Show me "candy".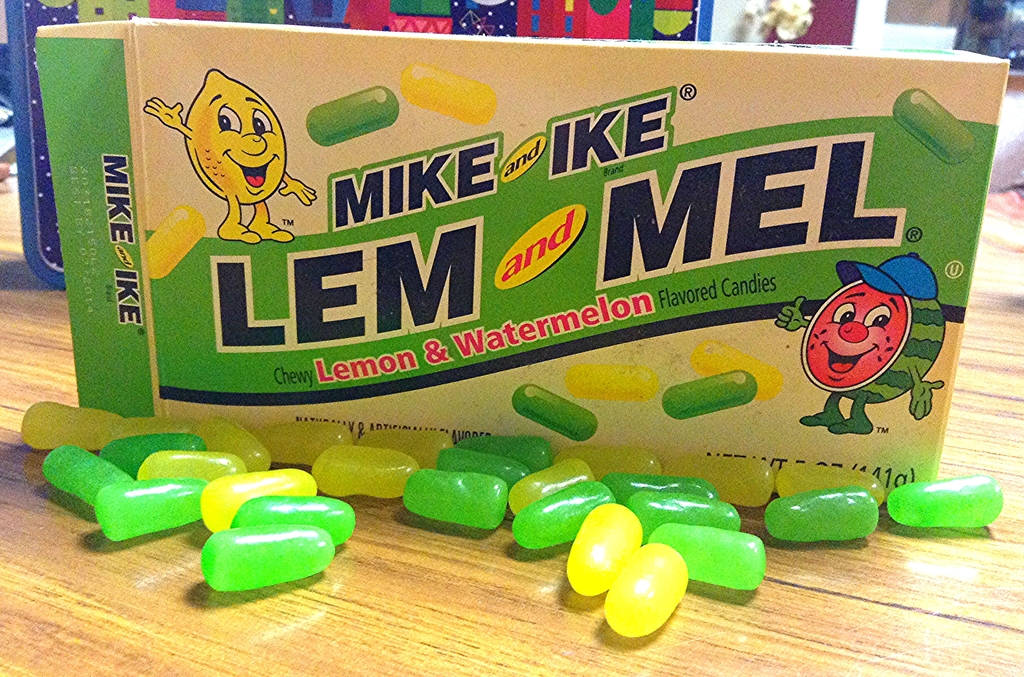
"candy" is here: bbox=[18, 397, 120, 448].
